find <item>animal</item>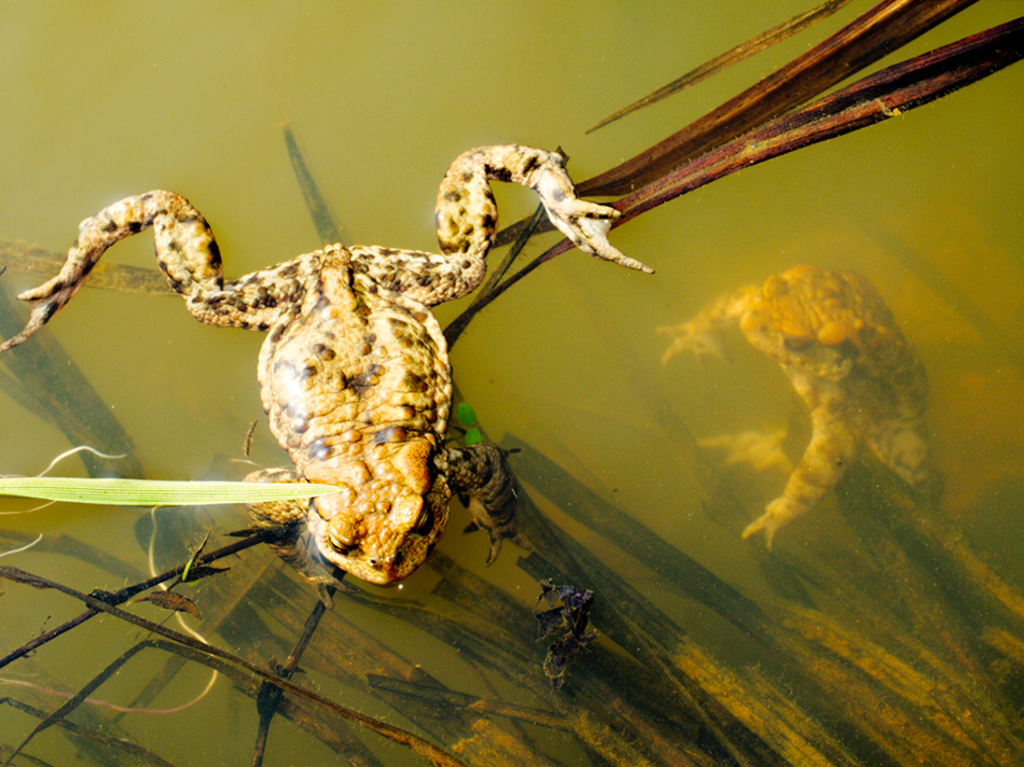
BBox(0, 145, 655, 608)
